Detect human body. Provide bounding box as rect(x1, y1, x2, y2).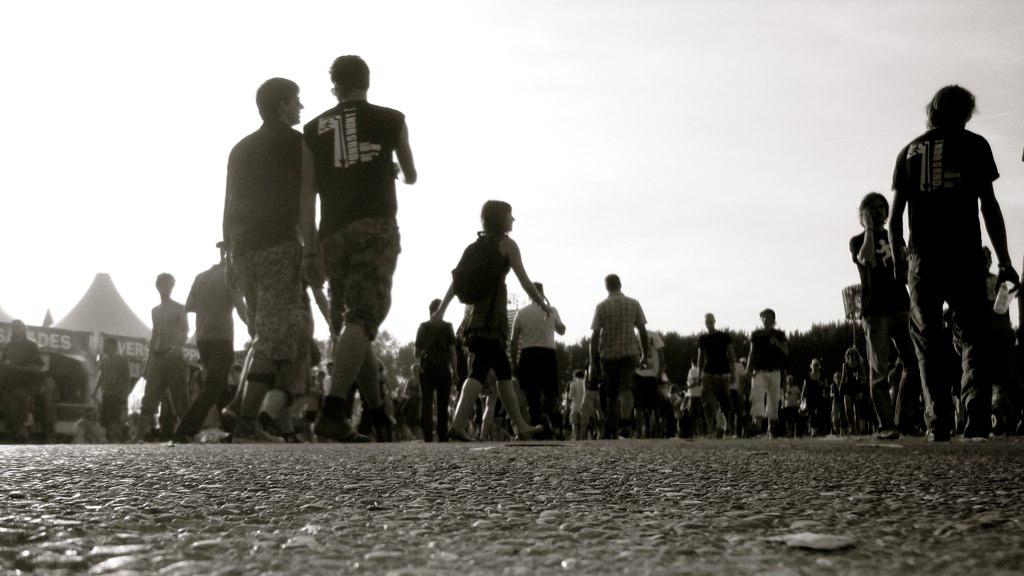
rect(692, 298, 732, 444).
